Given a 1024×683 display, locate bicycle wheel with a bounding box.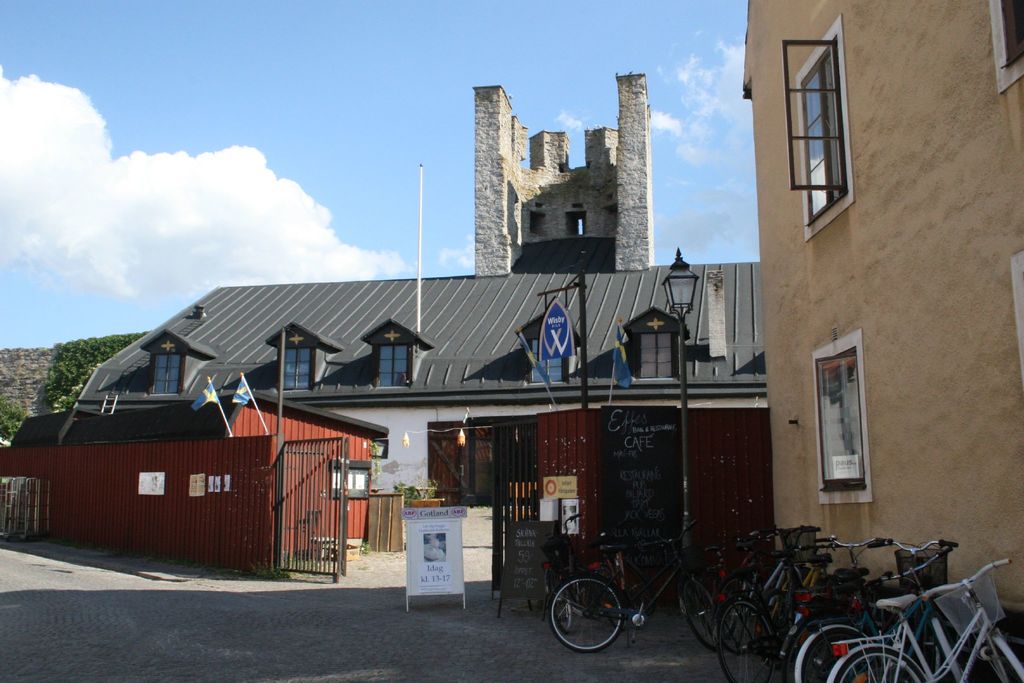
Located: [779, 617, 841, 682].
